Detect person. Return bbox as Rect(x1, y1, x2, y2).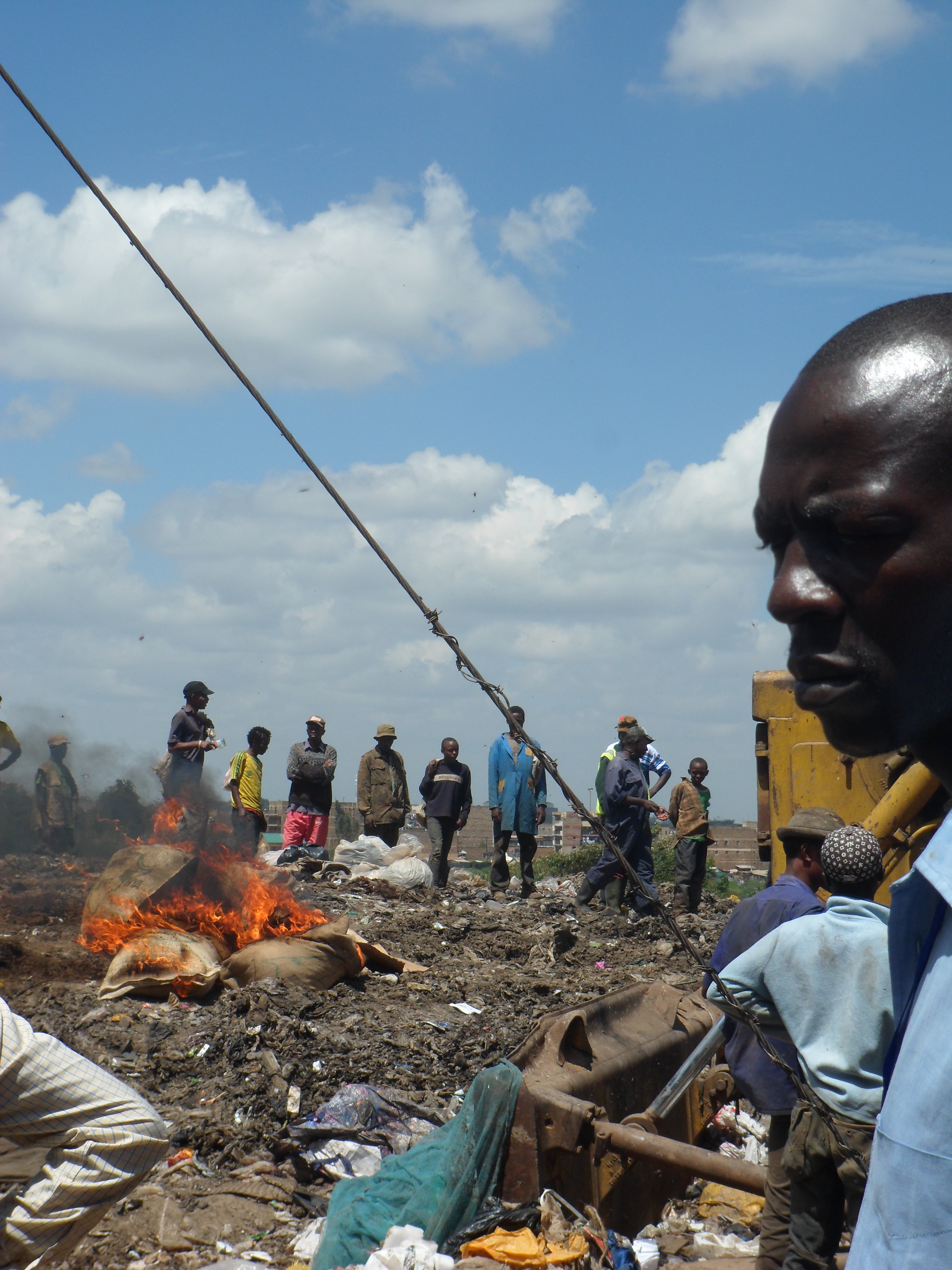
Rect(204, 236, 251, 372).
